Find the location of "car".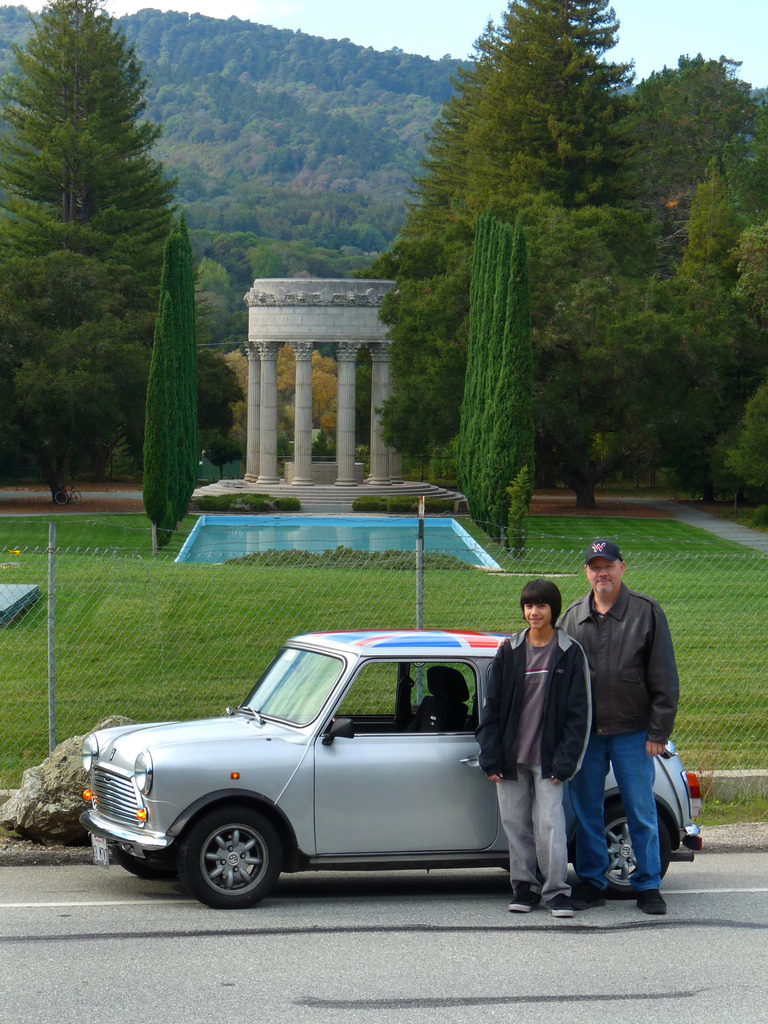
Location: detection(79, 626, 701, 910).
